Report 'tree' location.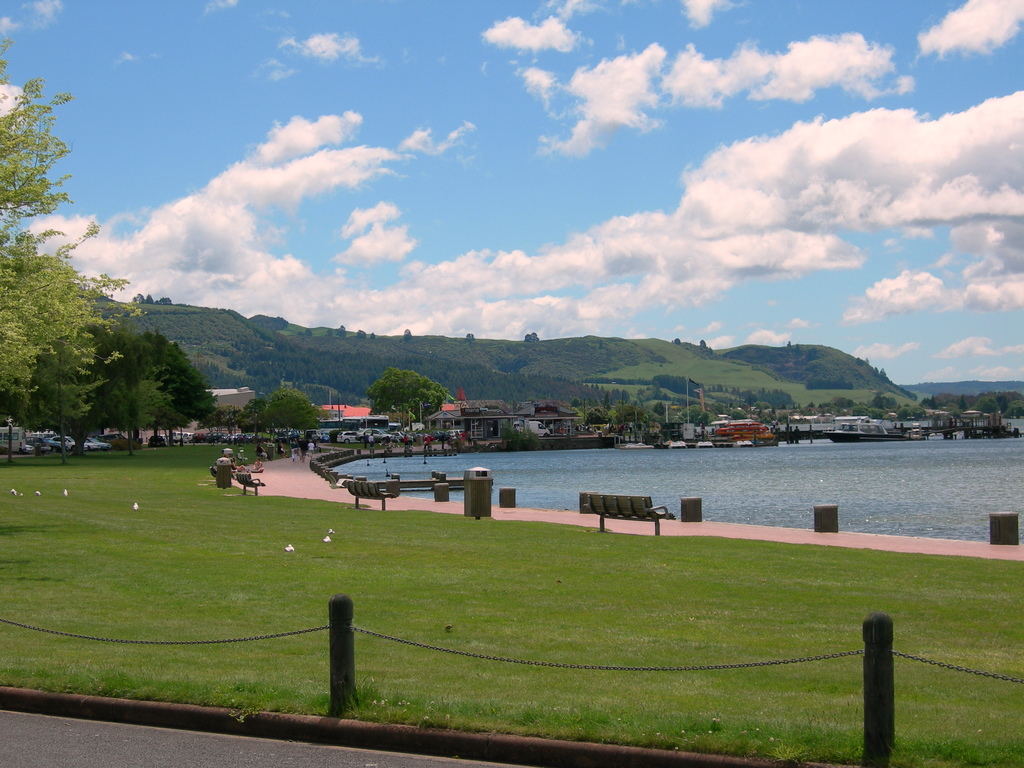
Report: [404,329,413,344].
